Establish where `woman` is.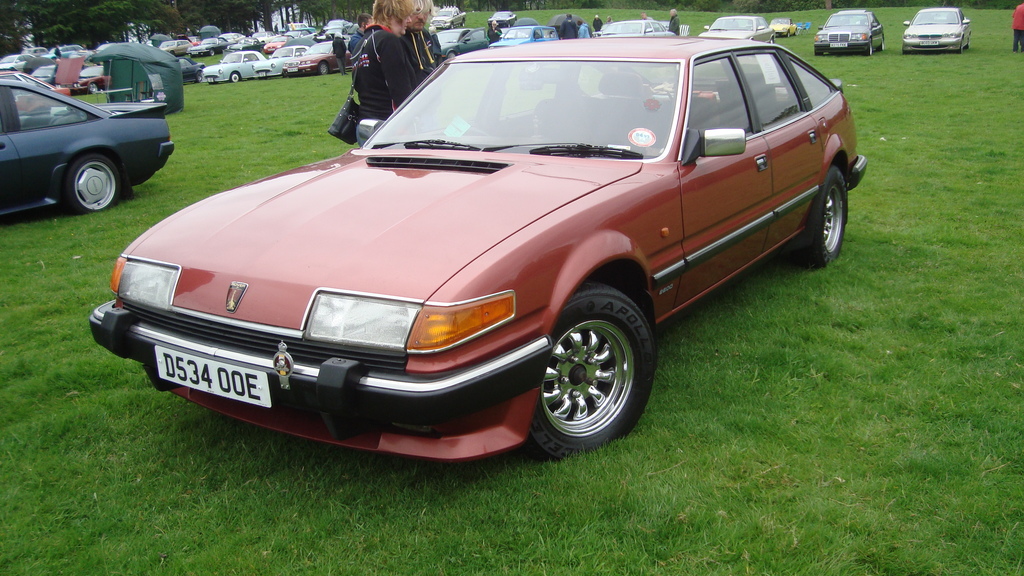
Established at {"x1": 348, "y1": 0, "x2": 419, "y2": 140}.
